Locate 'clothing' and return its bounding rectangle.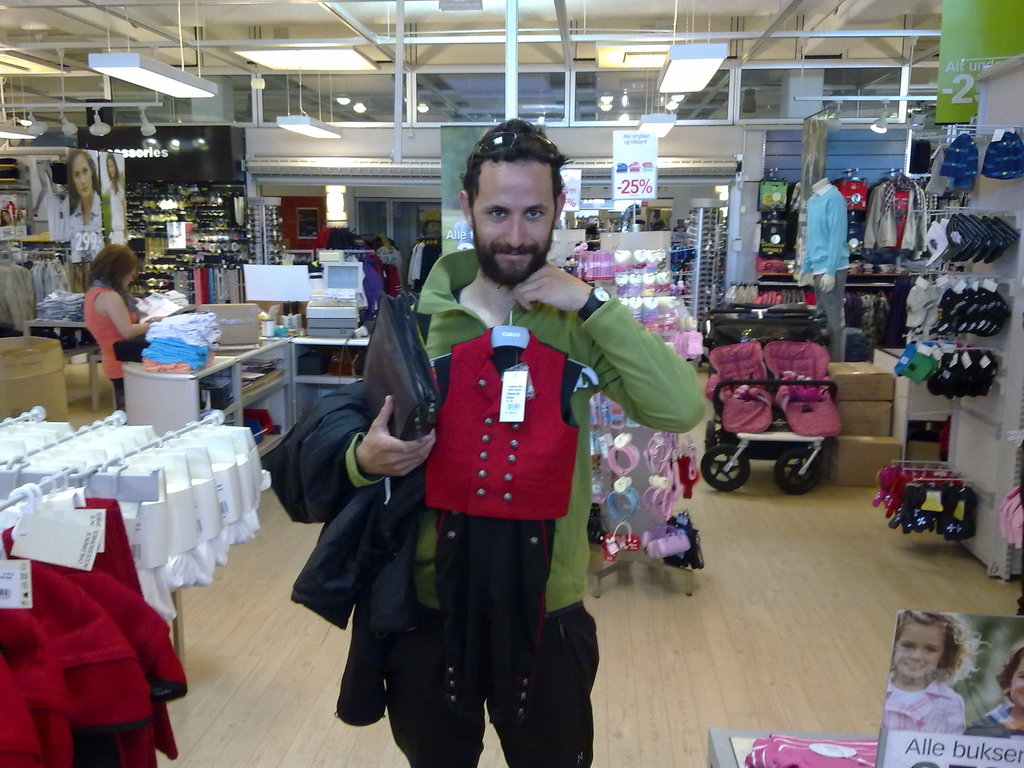
(342,244,703,616).
